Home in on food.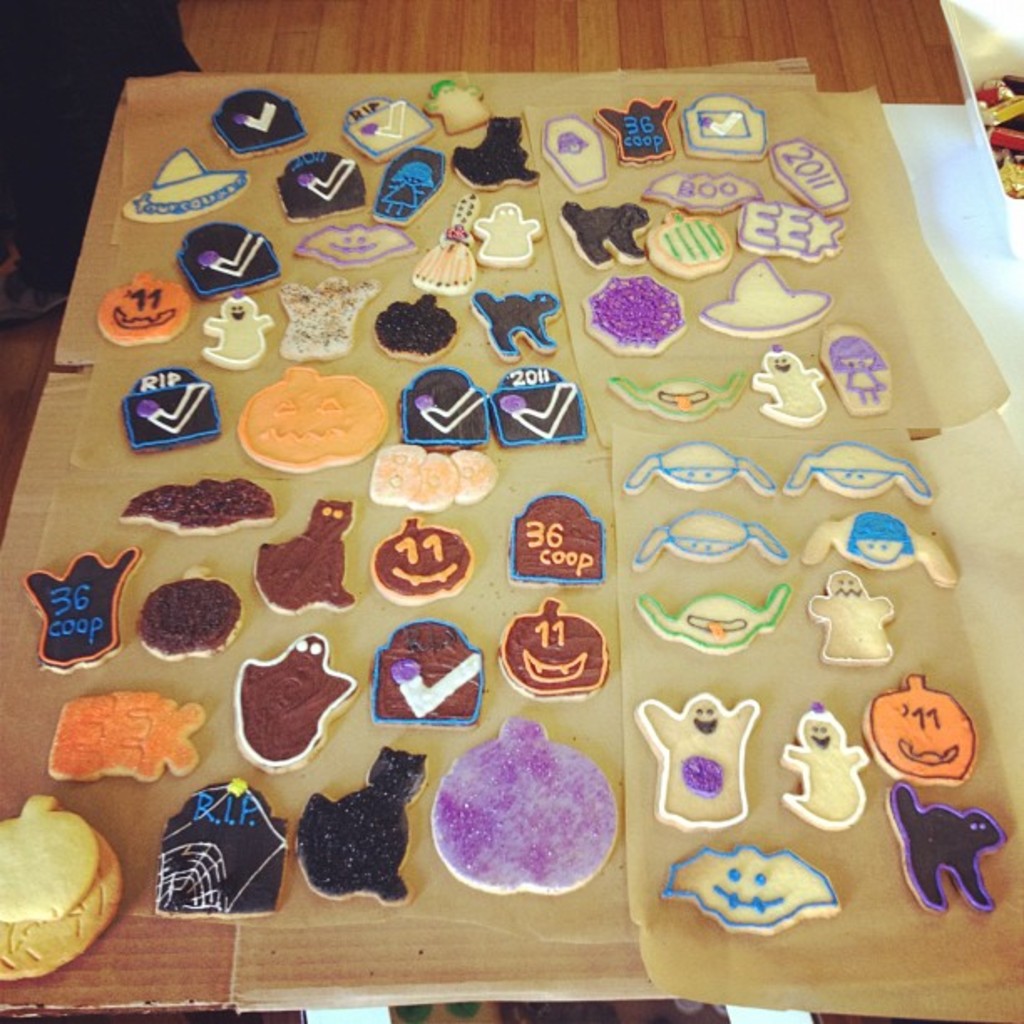
Homed in at x1=368, y1=612, x2=487, y2=730.
